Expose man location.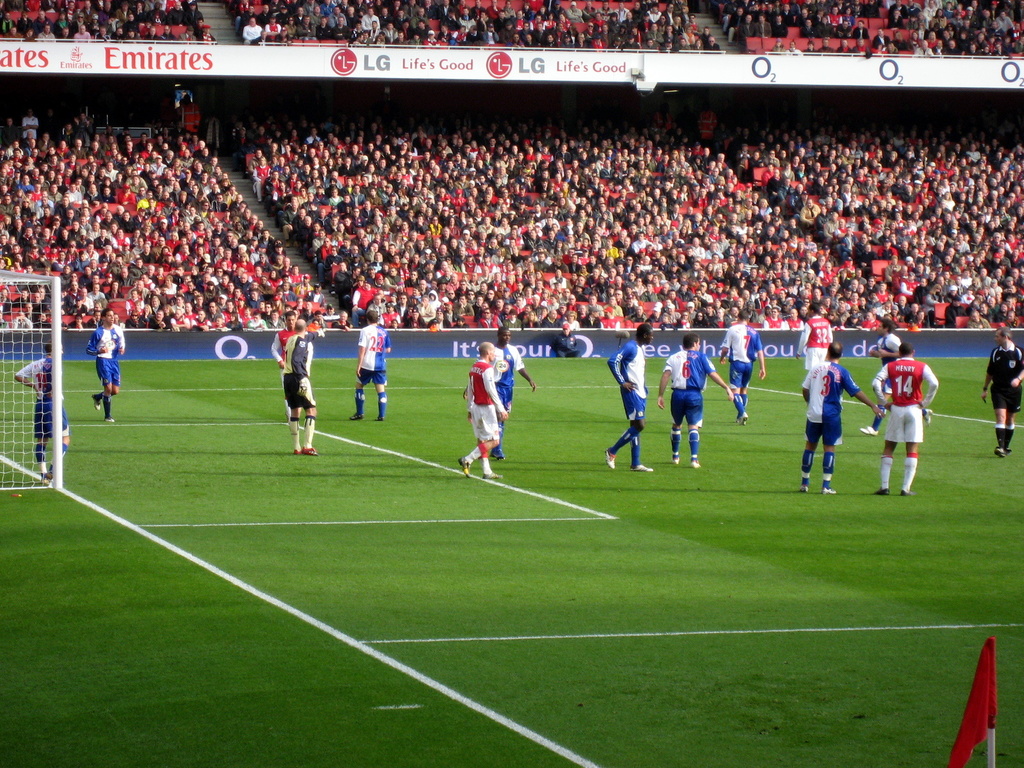
Exposed at crop(353, 182, 365, 205).
